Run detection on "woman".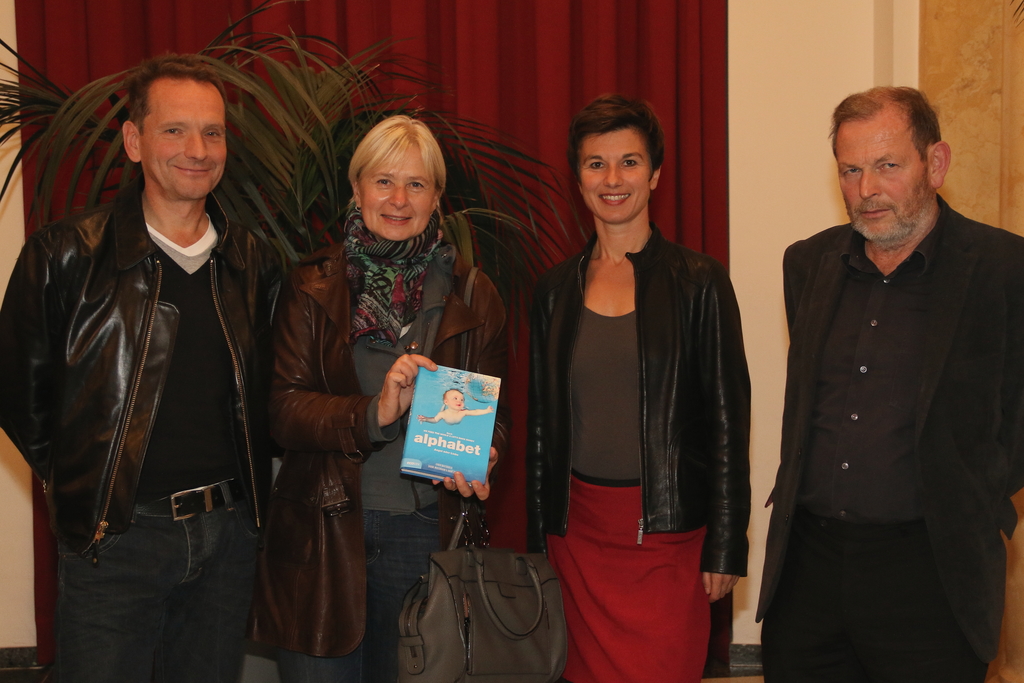
Result: bbox=[516, 93, 757, 682].
